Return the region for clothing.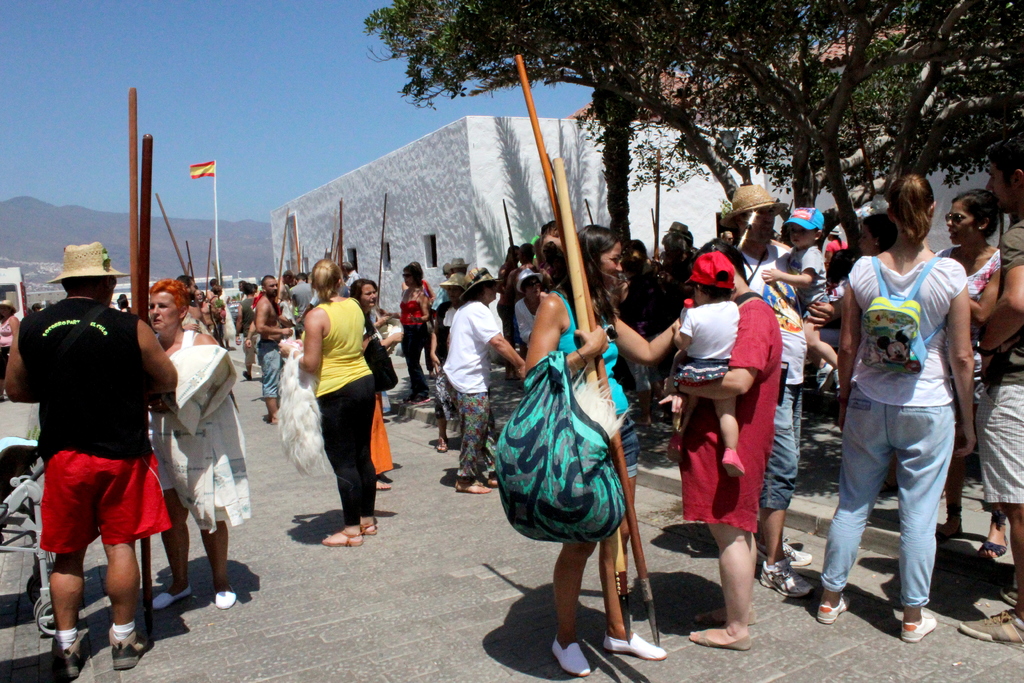
394 266 438 381.
